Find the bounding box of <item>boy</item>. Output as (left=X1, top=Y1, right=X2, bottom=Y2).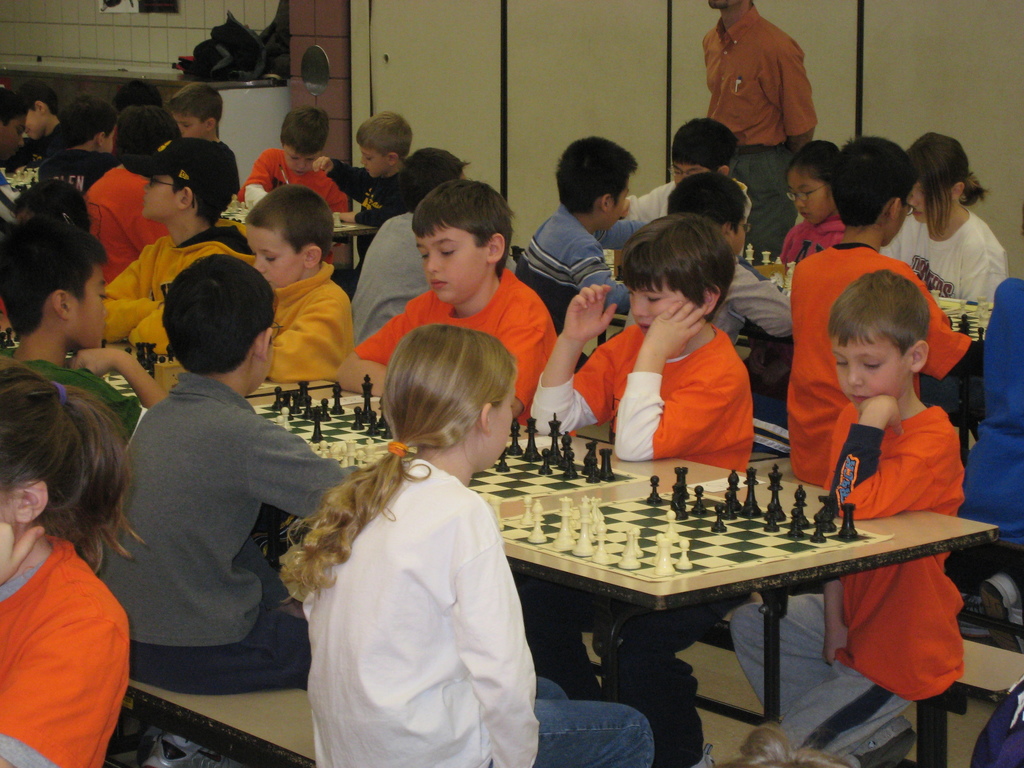
(left=728, top=270, right=964, bottom=767).
